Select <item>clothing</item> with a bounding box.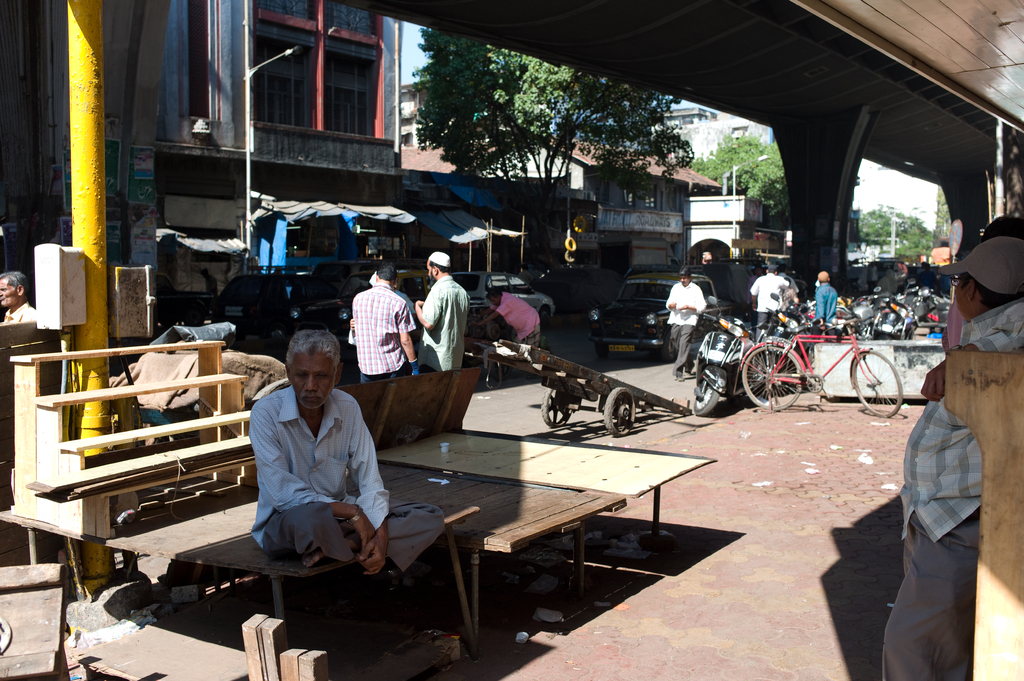
bbox(1, 303, 39, 333).
